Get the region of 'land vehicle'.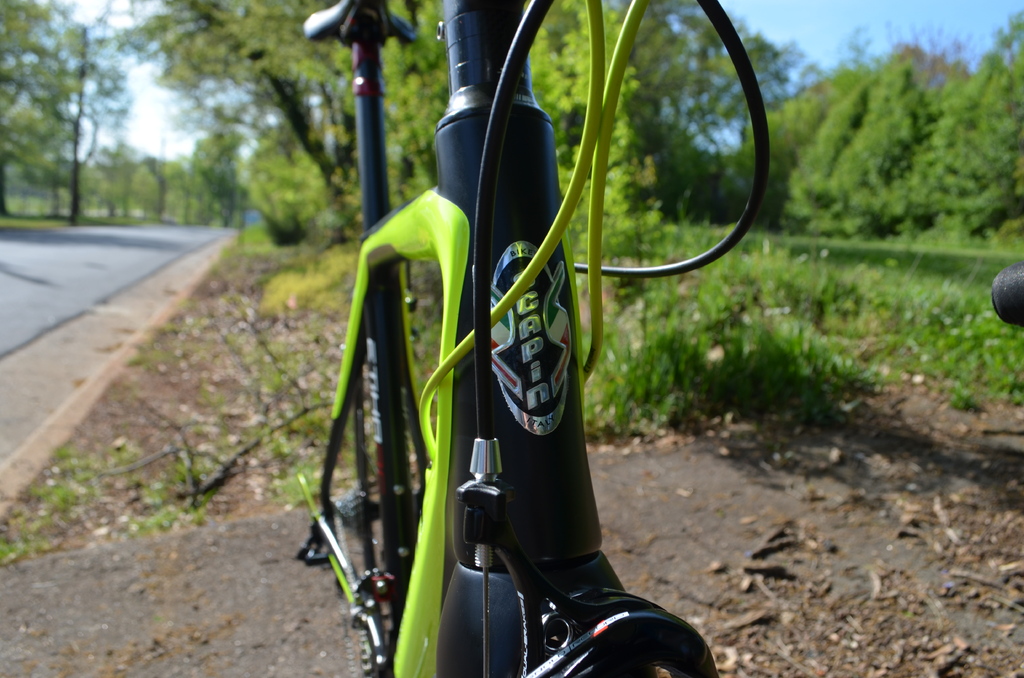
280, 71, 838, 677.
